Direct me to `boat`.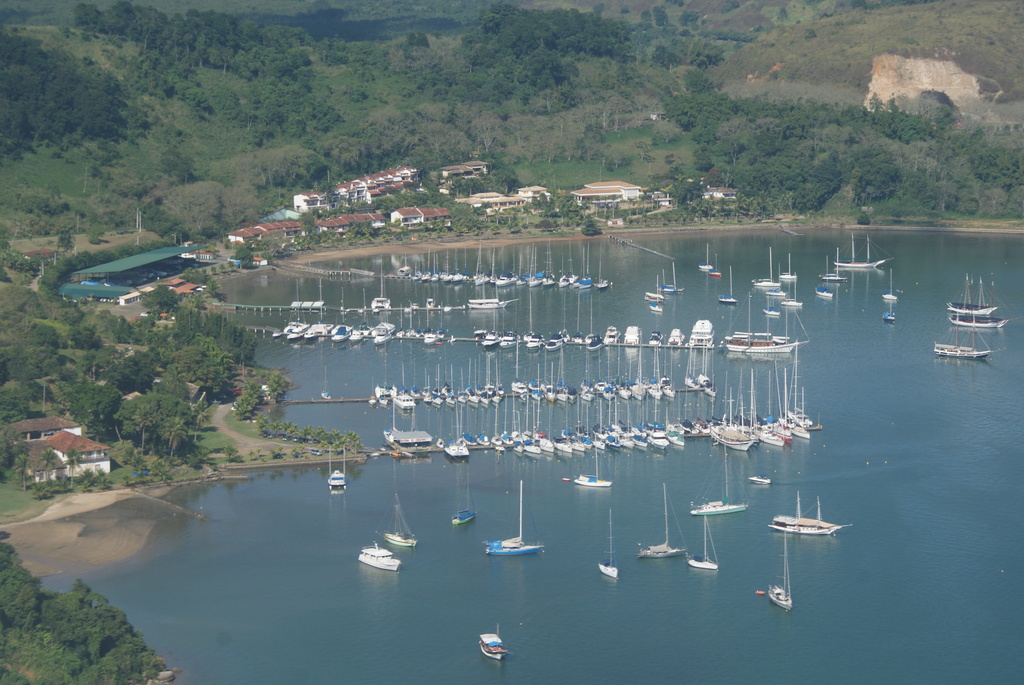
Direction: [358, 539, 401, 572].
